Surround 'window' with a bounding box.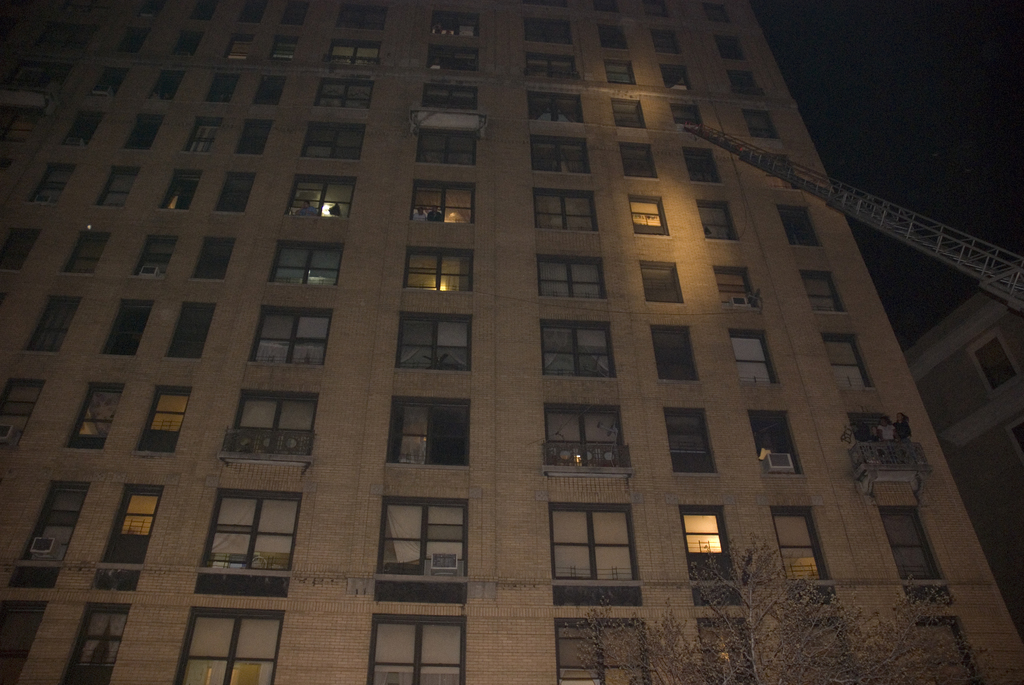
[383, 492, 472, 613].
